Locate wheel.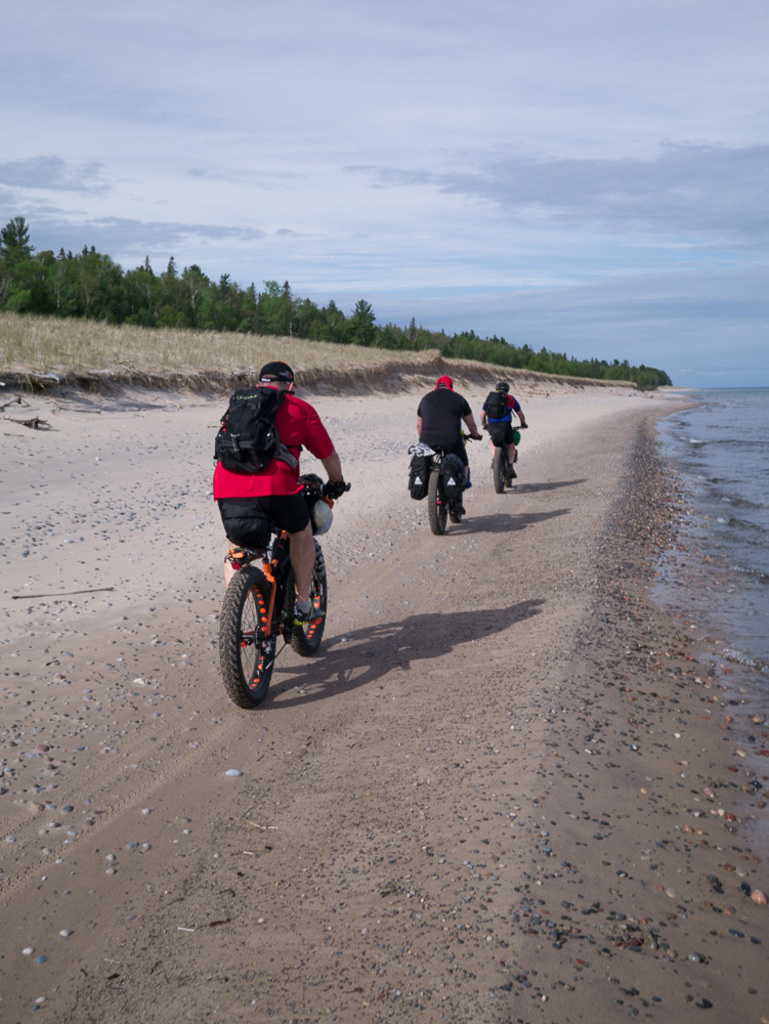
Bounding box: select_region(490, 443, 508, 492).
